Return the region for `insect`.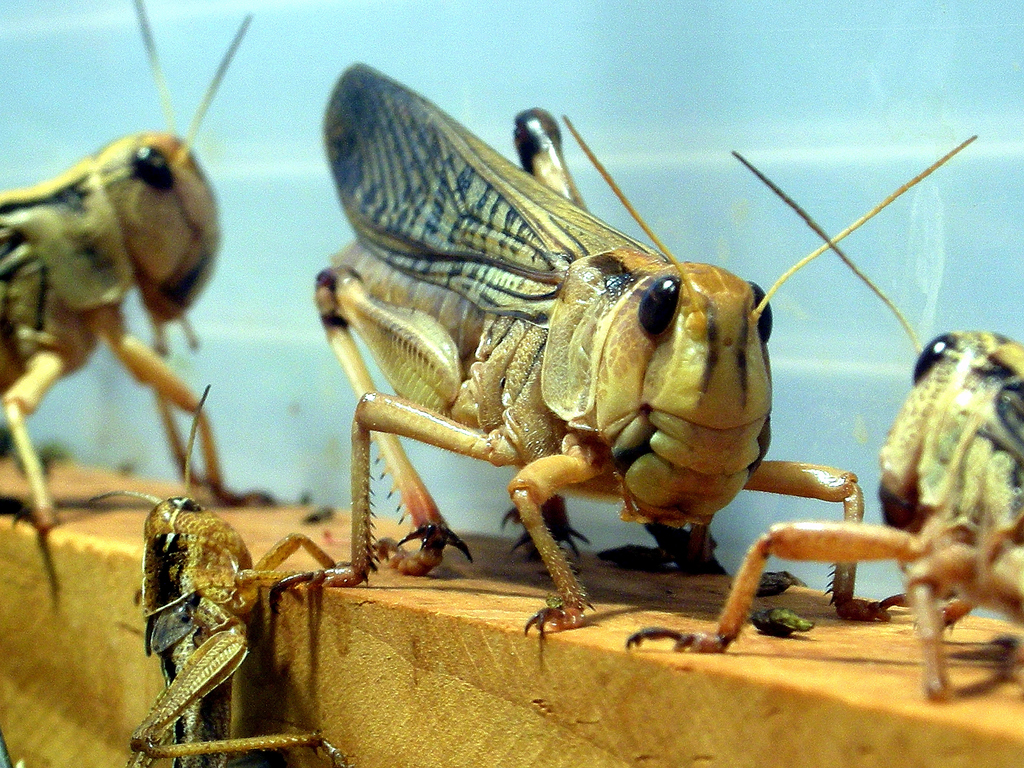
<box>0,0,285,623</box>.
